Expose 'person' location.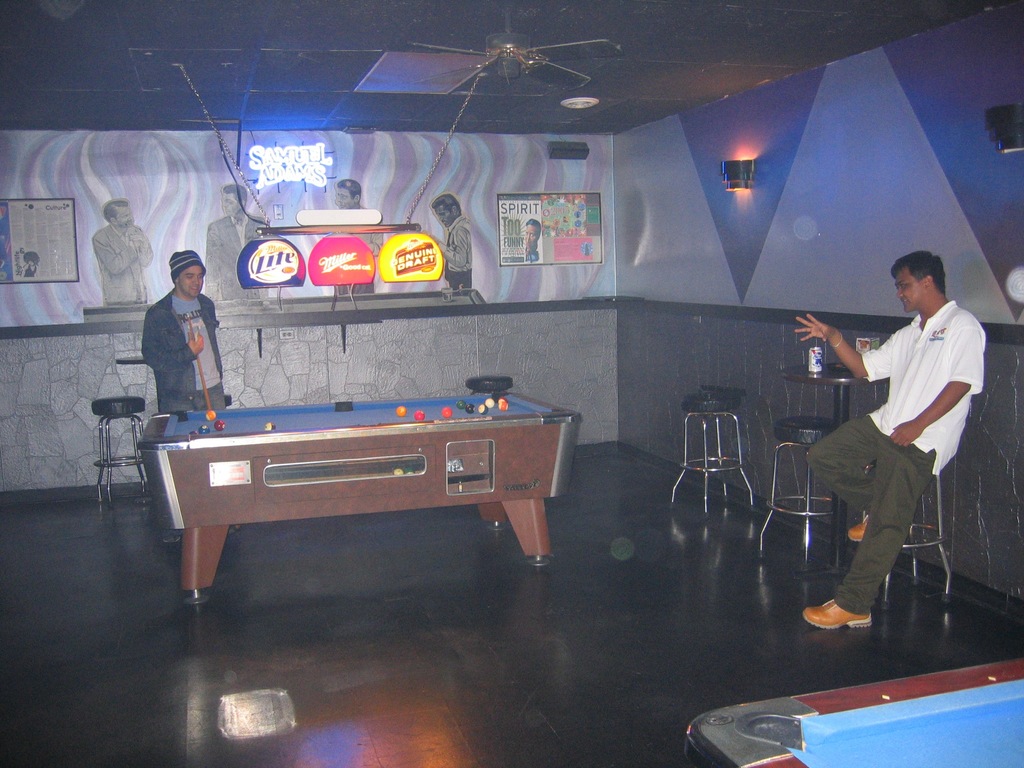
Exposed at bbox(429, 190, 469, 291).
